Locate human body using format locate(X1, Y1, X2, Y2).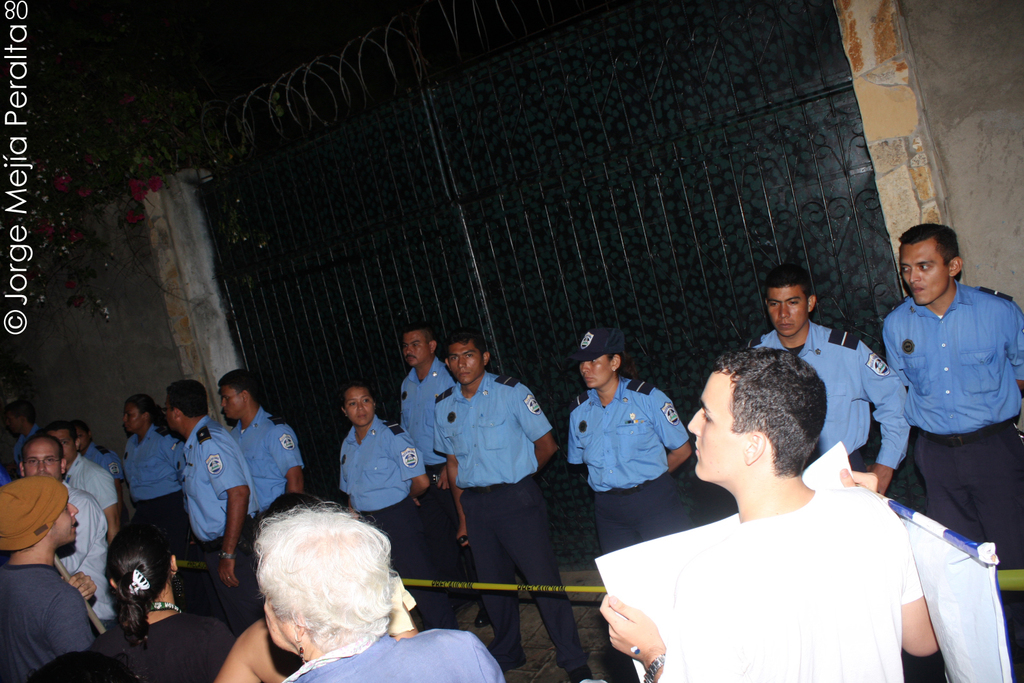
locate(874, 221, 1023, 635).
